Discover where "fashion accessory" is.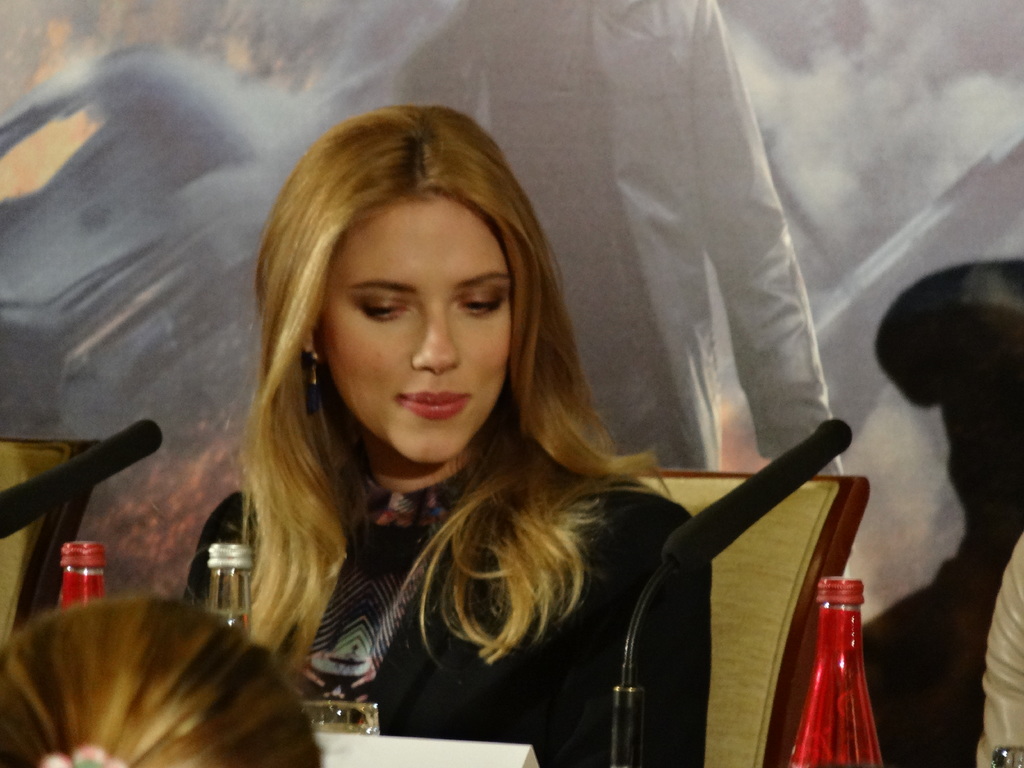
Discovered at <region>299, 439, 489, 709</region>.
